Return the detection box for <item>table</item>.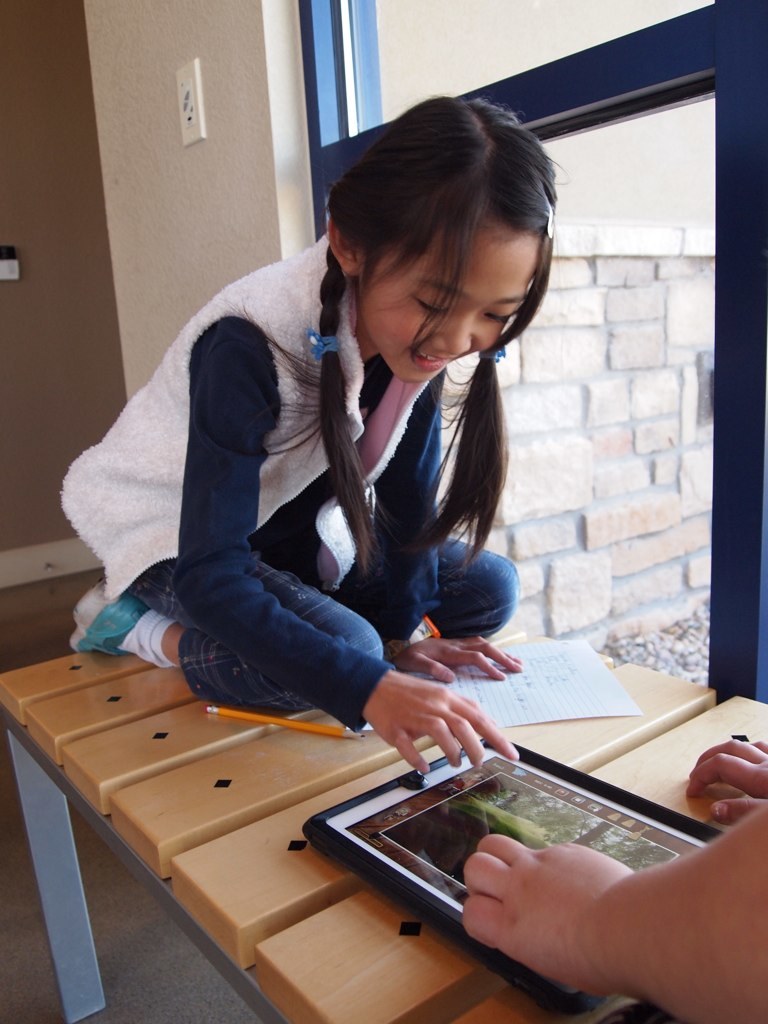
<box>0,647,766,1023</box>.
